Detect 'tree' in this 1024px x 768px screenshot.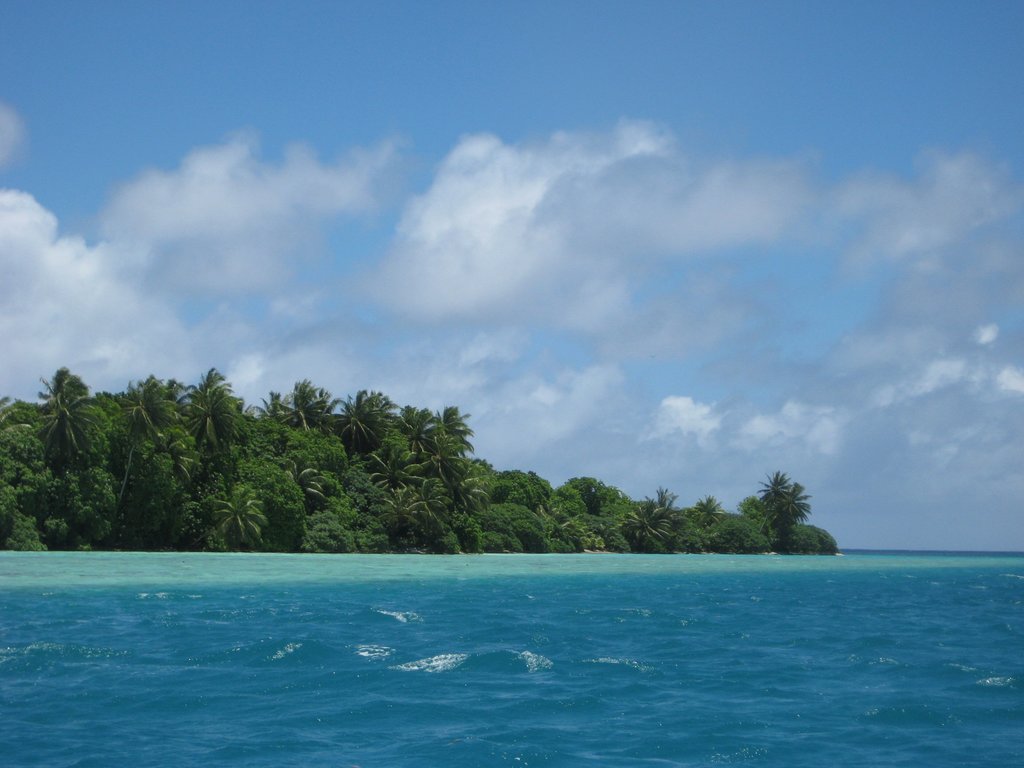
Detection: box=[339, 388, 429, 543].
